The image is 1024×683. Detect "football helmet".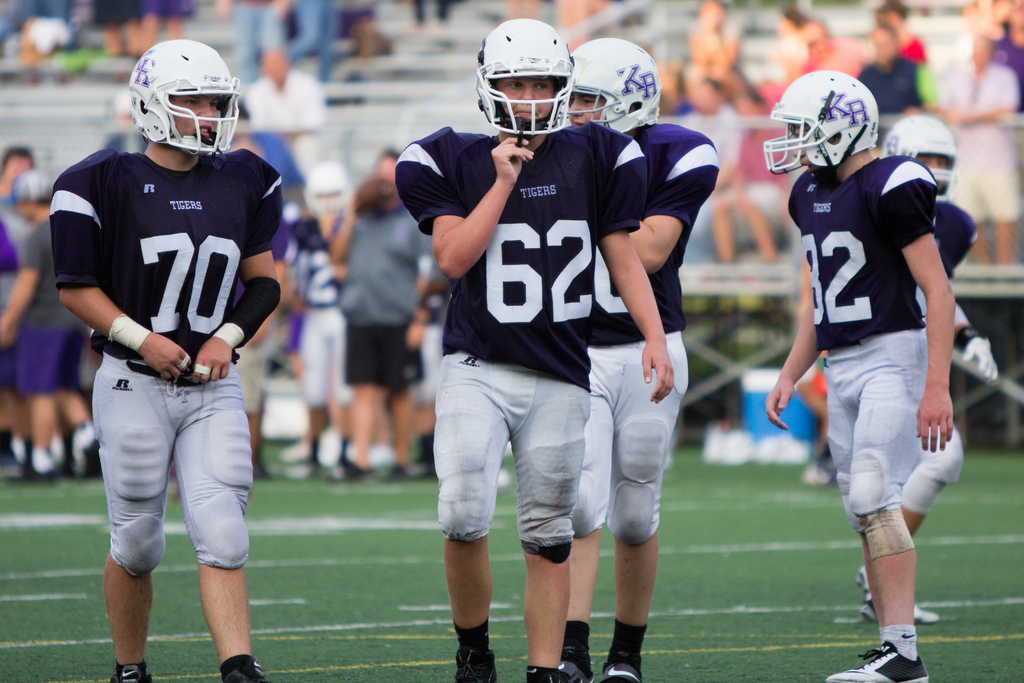
Detection: bbox(884, 110, 963, 195).
